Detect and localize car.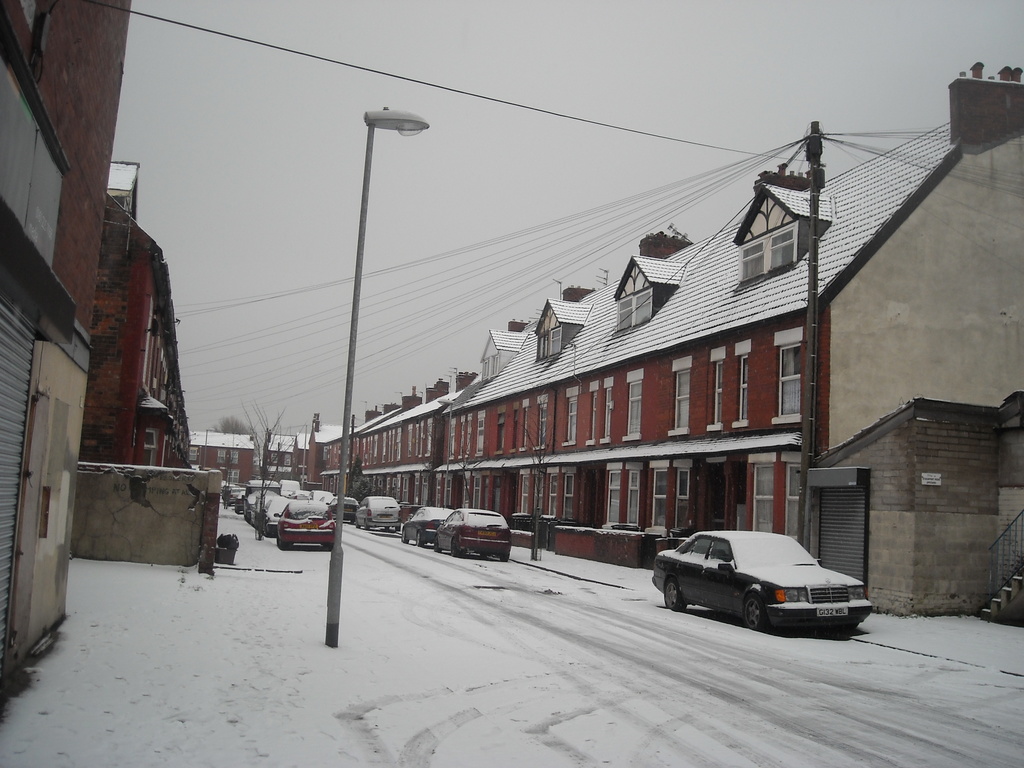
Localized at select_region(653, 522, 868, 636).
